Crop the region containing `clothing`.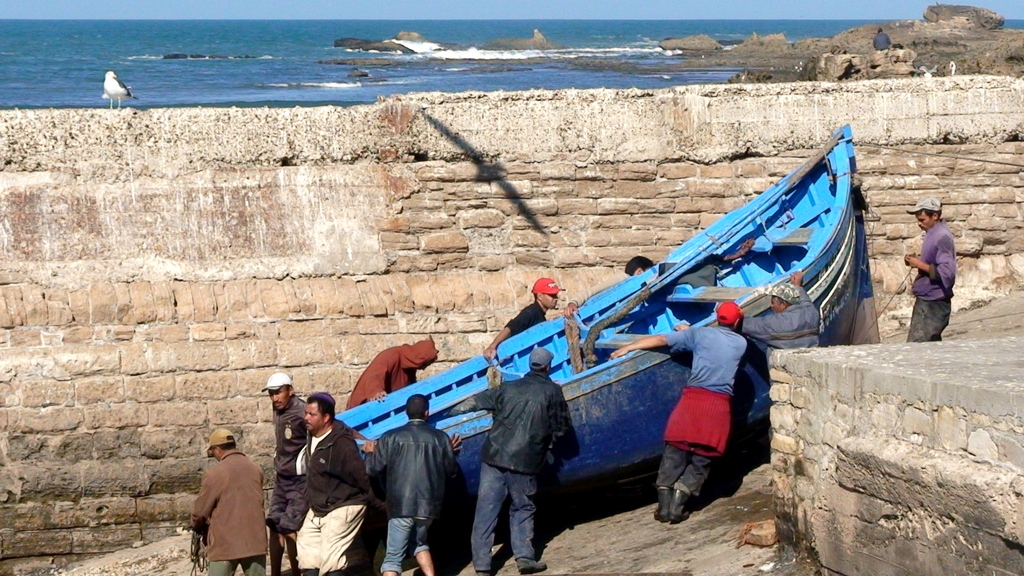
Crop region: detection(509, 301, 557, 356).
